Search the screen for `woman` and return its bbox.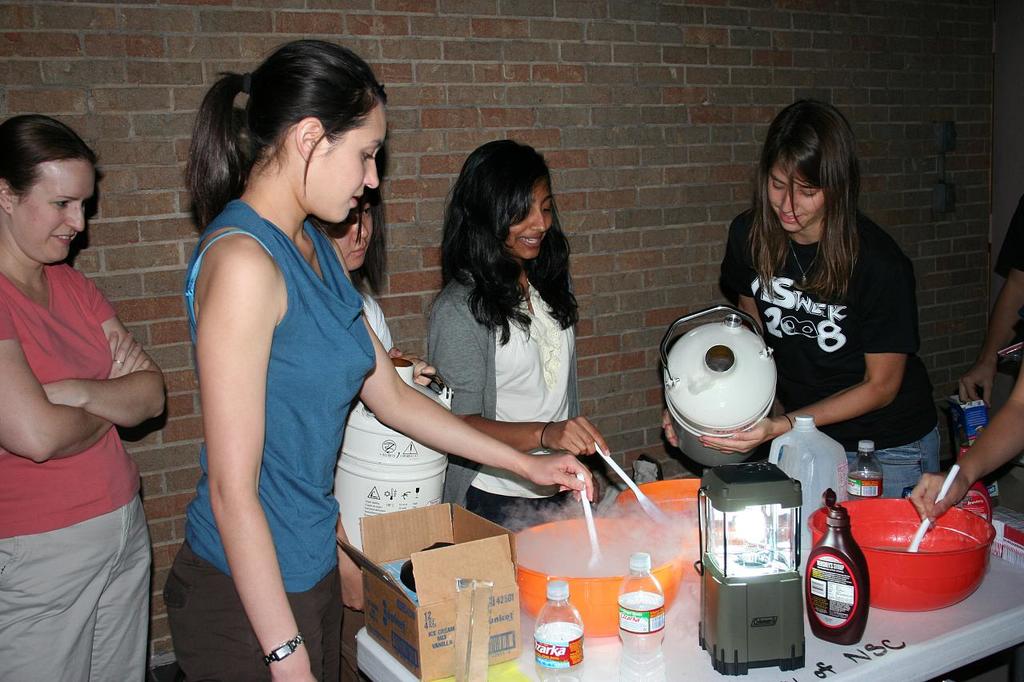
Found: (329, 171, 426, 620).
